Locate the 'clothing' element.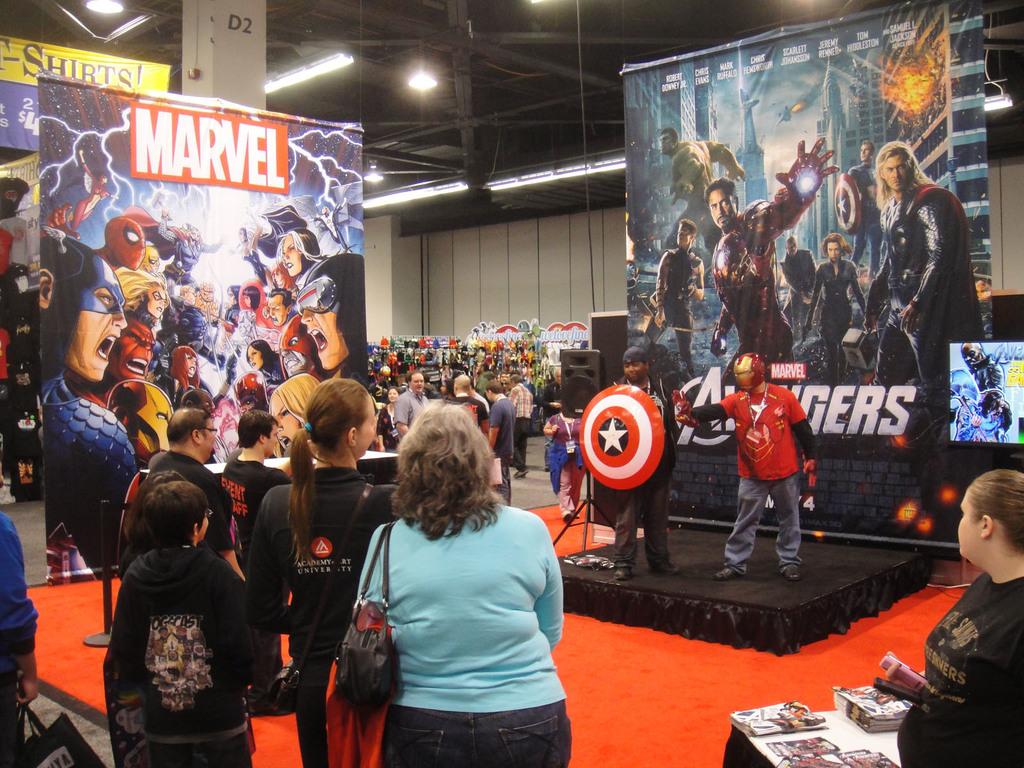
Element bbox: 380/396/406/455.
